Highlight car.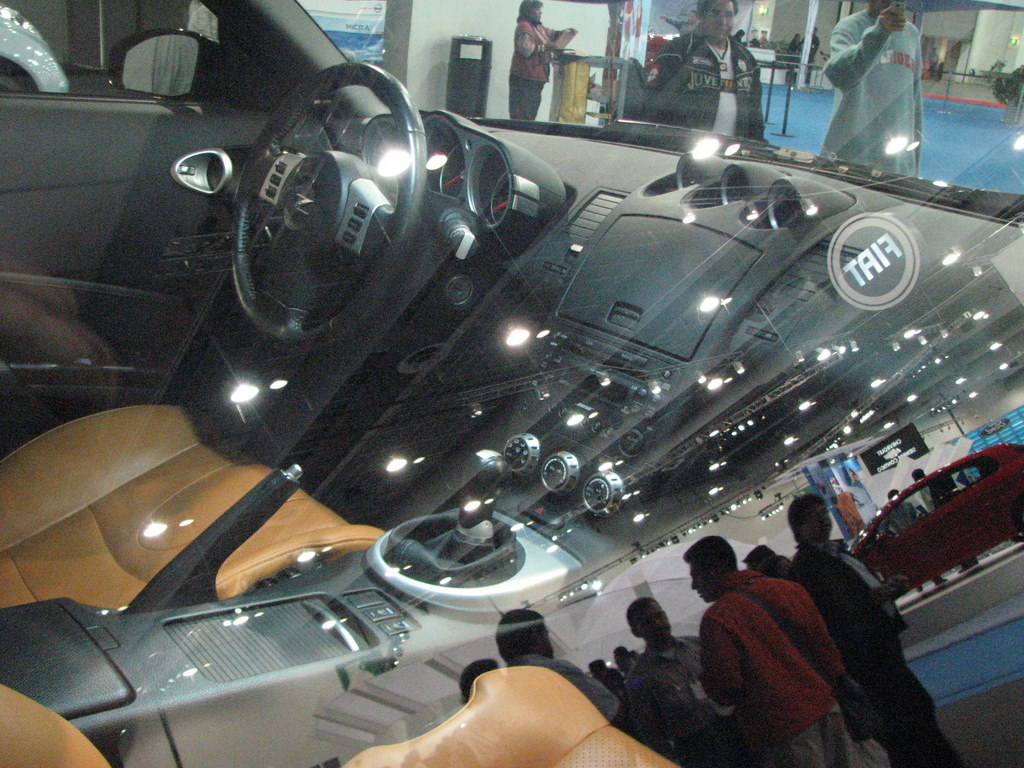
Highlighted region: BBox(0, 0, 1023, 767).
